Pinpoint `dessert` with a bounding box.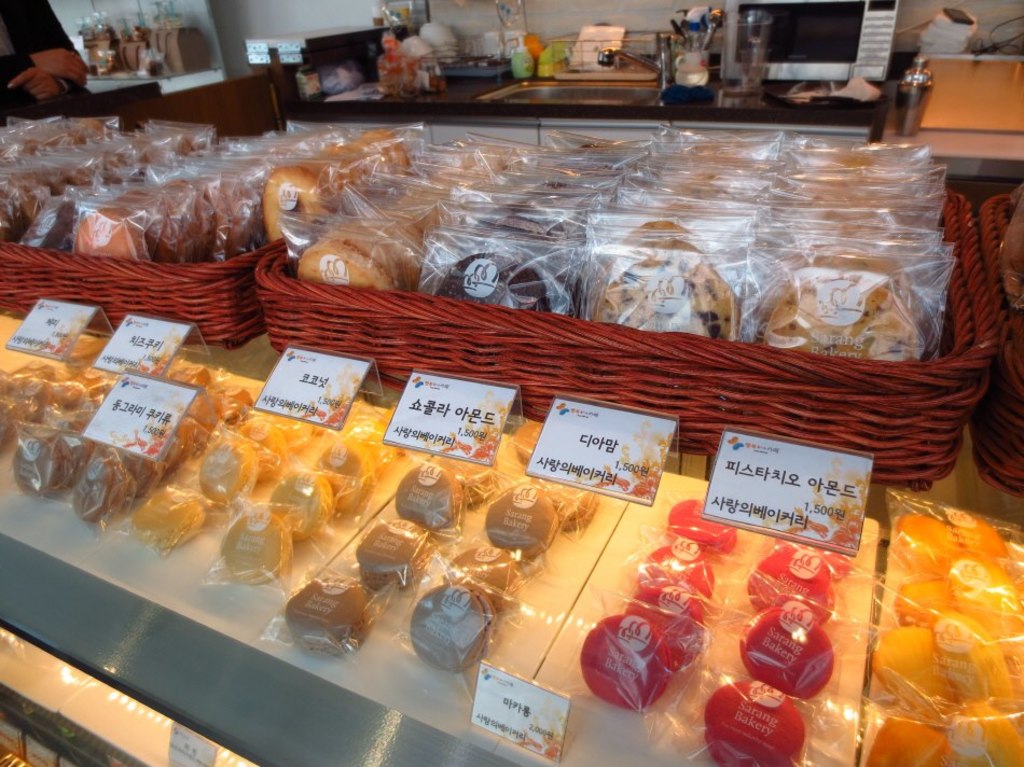
(866,510,1023,766).
